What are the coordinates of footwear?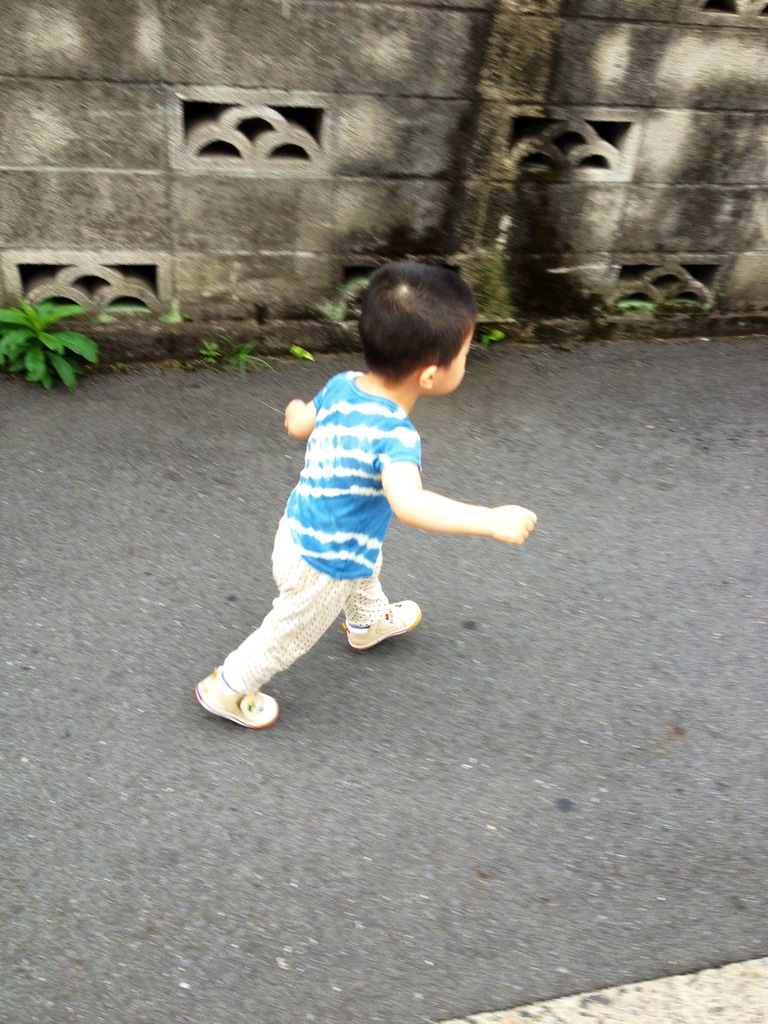
region(343, 601, 418, 646).
